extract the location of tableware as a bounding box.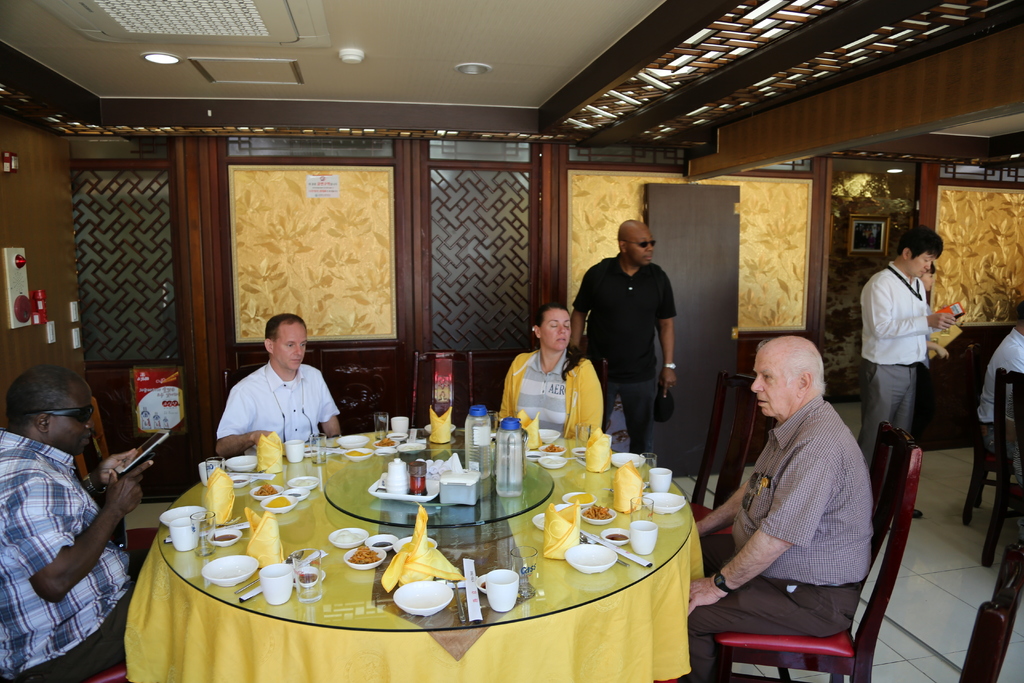
crop(563, 543, 621, 575).
